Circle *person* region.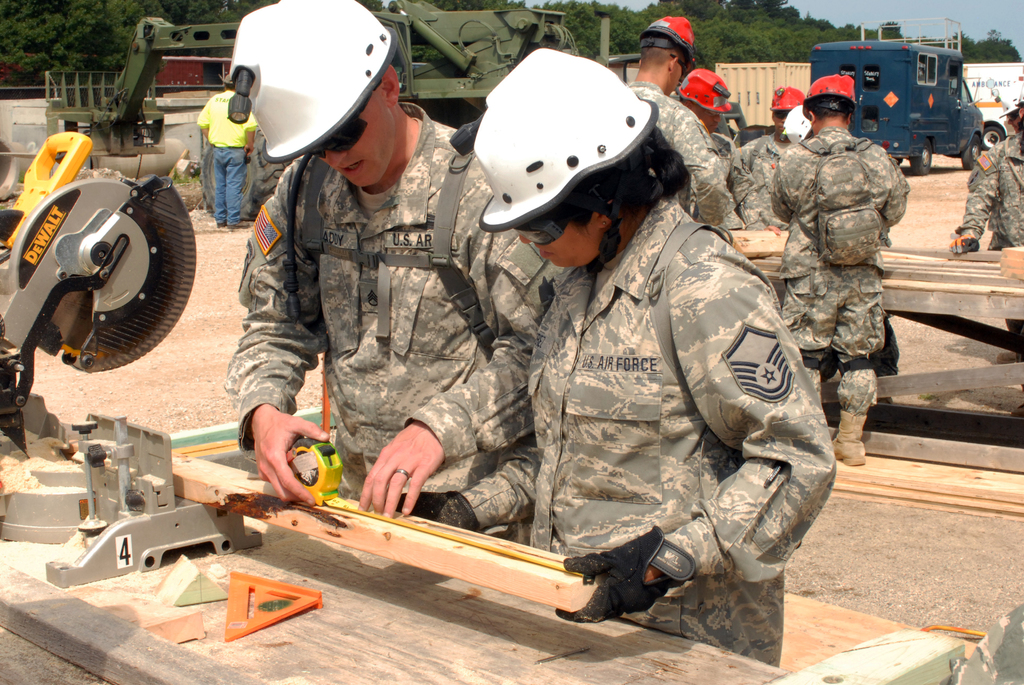
Region: l=1004, t=81, r=1021, b=143.
